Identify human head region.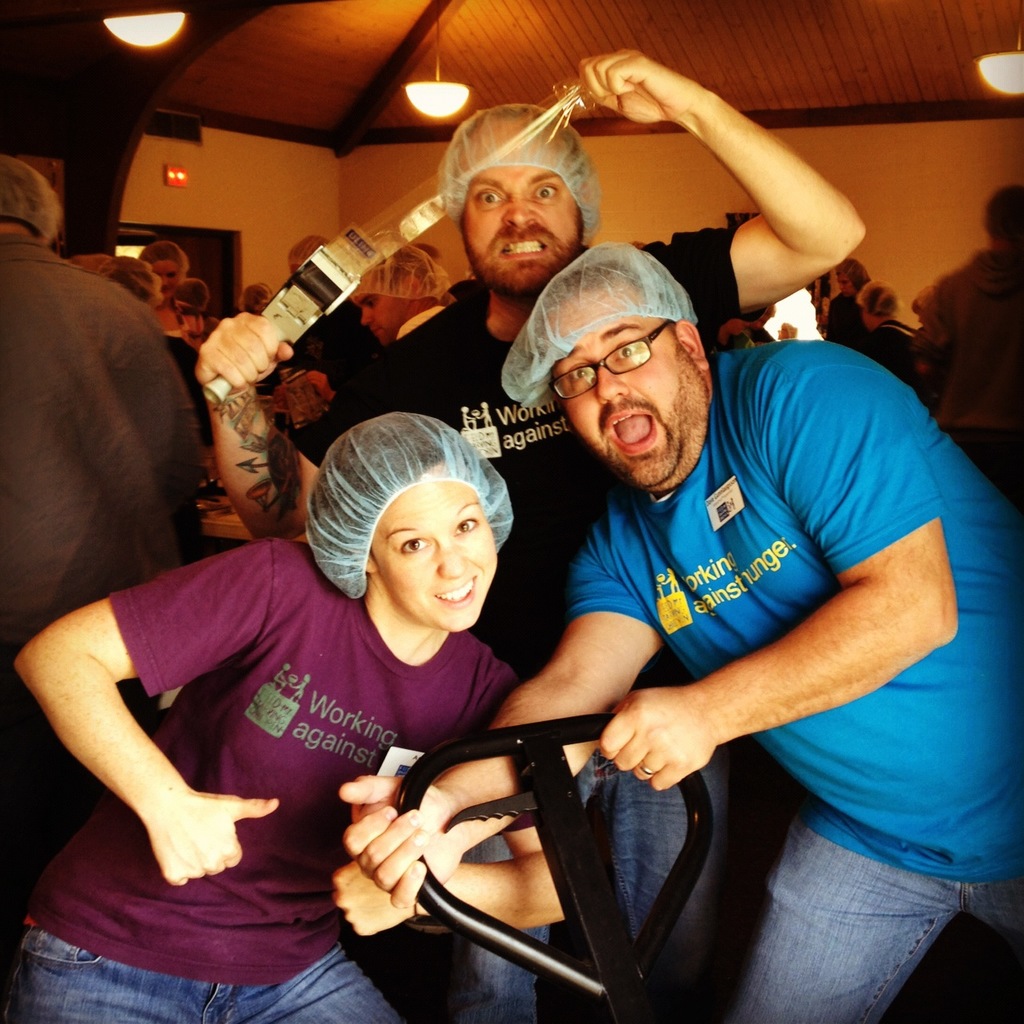
Region: (left=269, top=415, right=523, bottom=660).
